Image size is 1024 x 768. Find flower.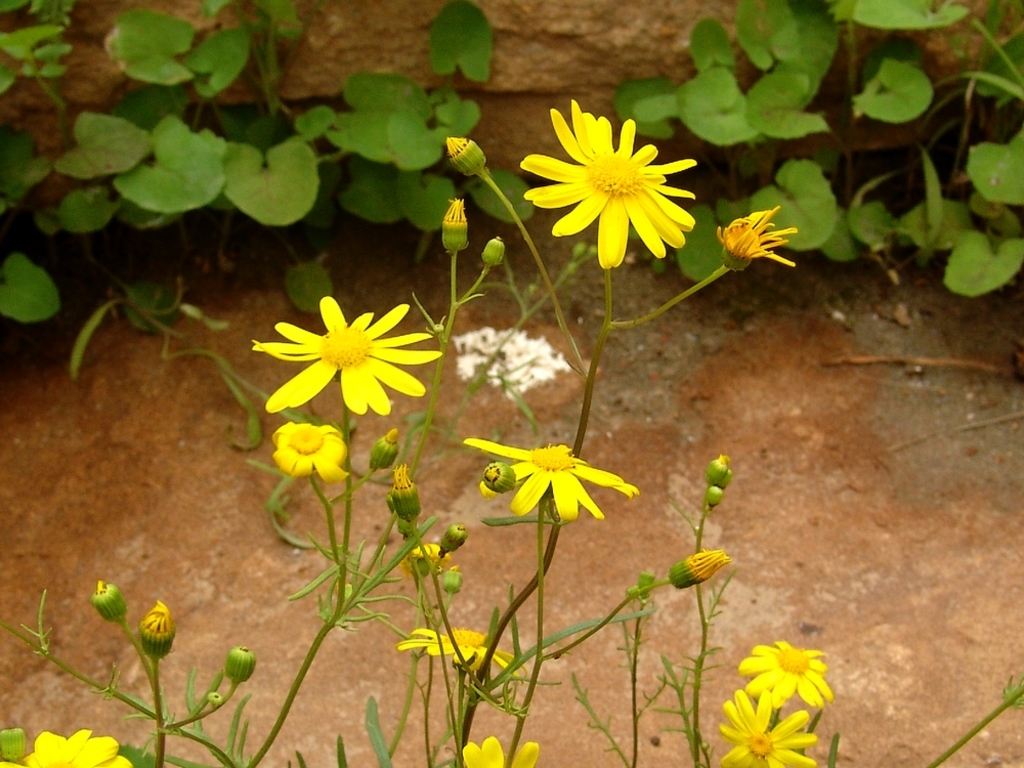
461, 438, 640, 520.
